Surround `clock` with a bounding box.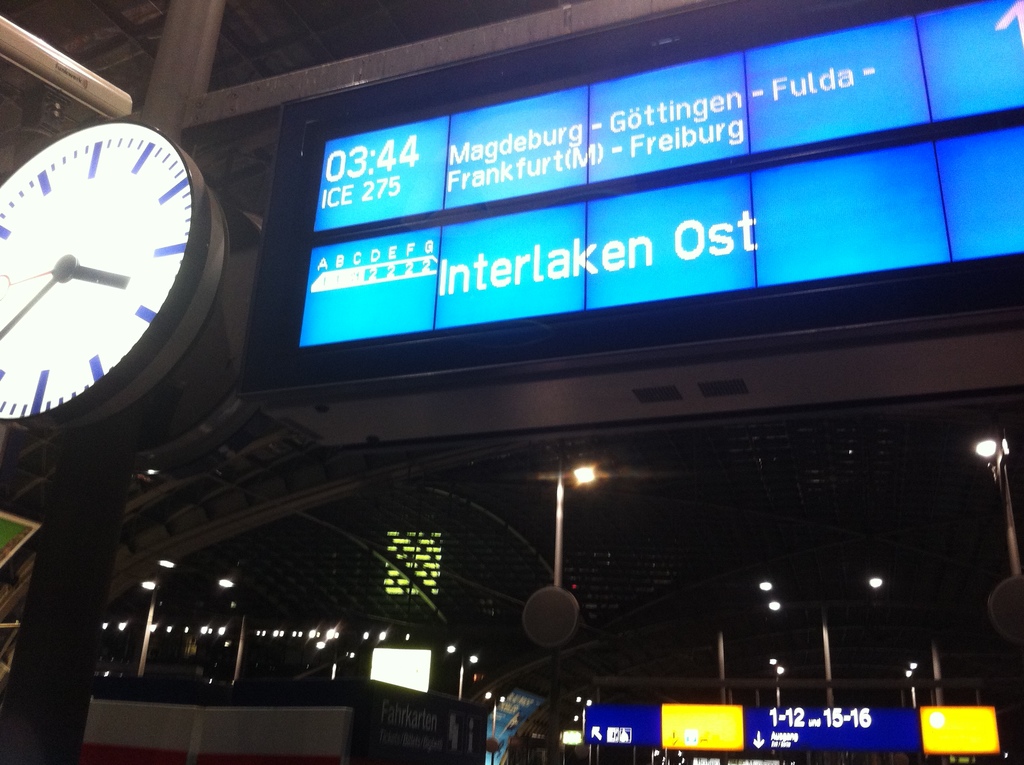
[left=4, top=122, right=212, bottom=431].
